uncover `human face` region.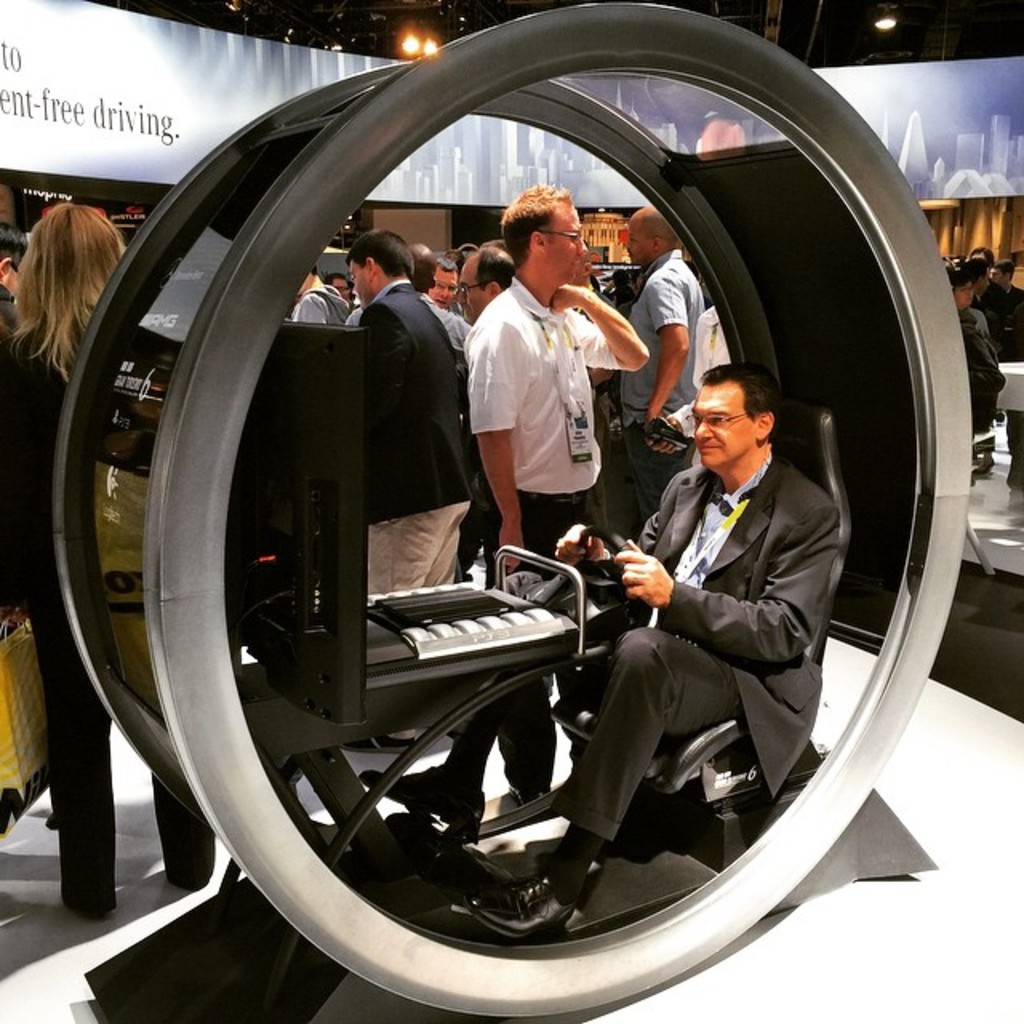
Uncovered: x1=355, y1=267, x2=378, y2=310.
